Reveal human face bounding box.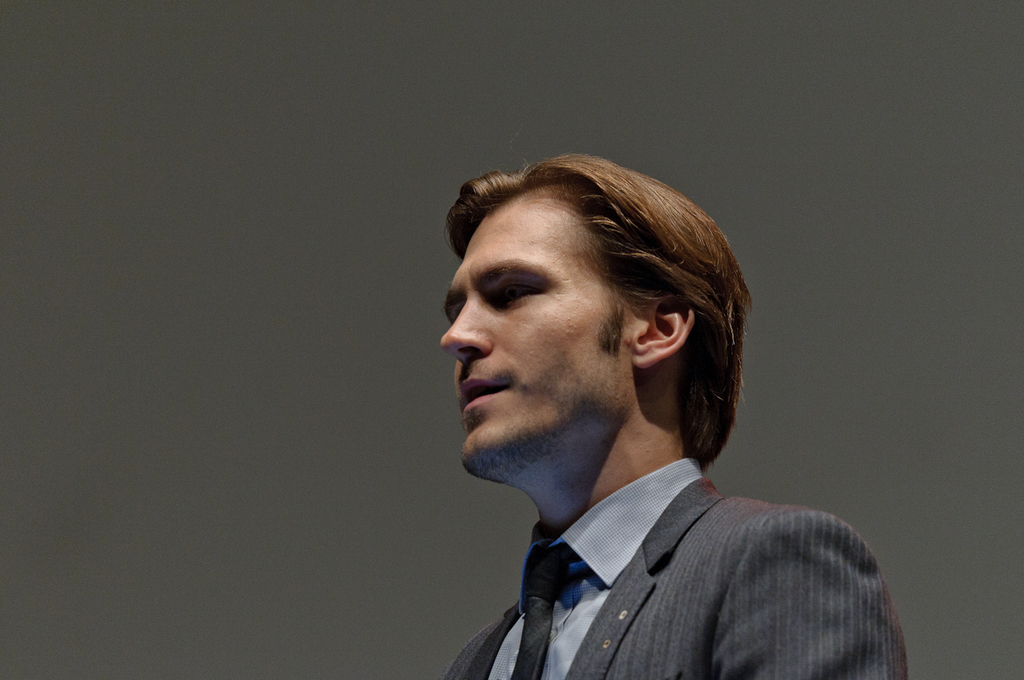
Revealed: bbox=[443, 198, 646, 472].
